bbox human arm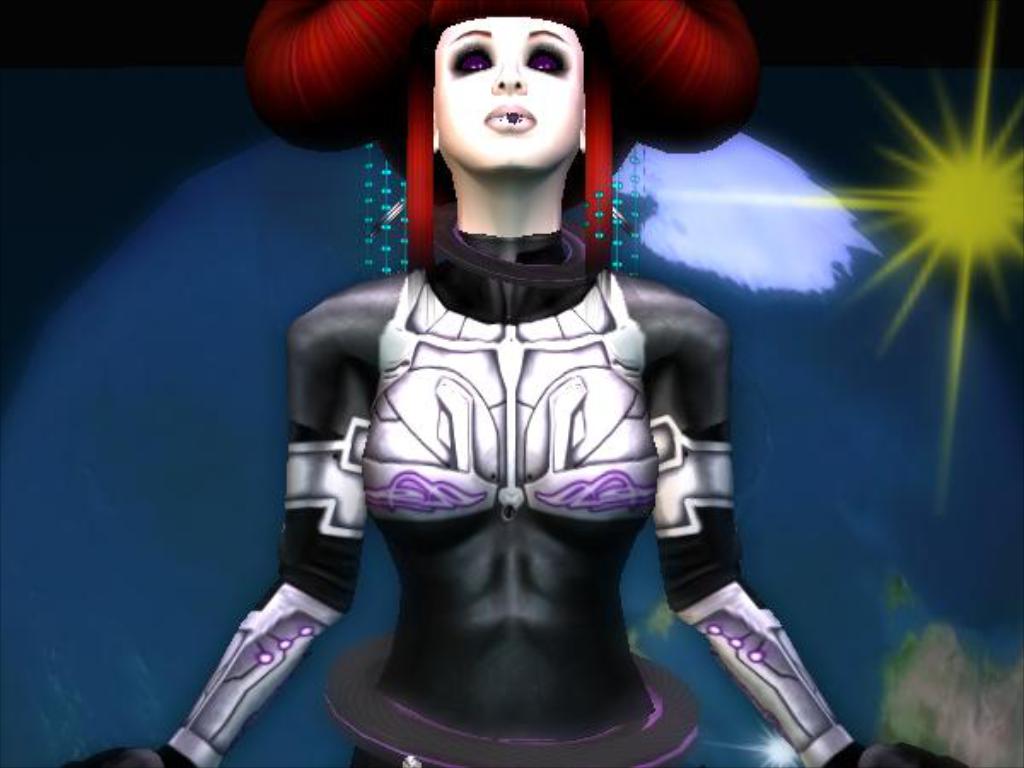
region(649, 294, 980, 766)
